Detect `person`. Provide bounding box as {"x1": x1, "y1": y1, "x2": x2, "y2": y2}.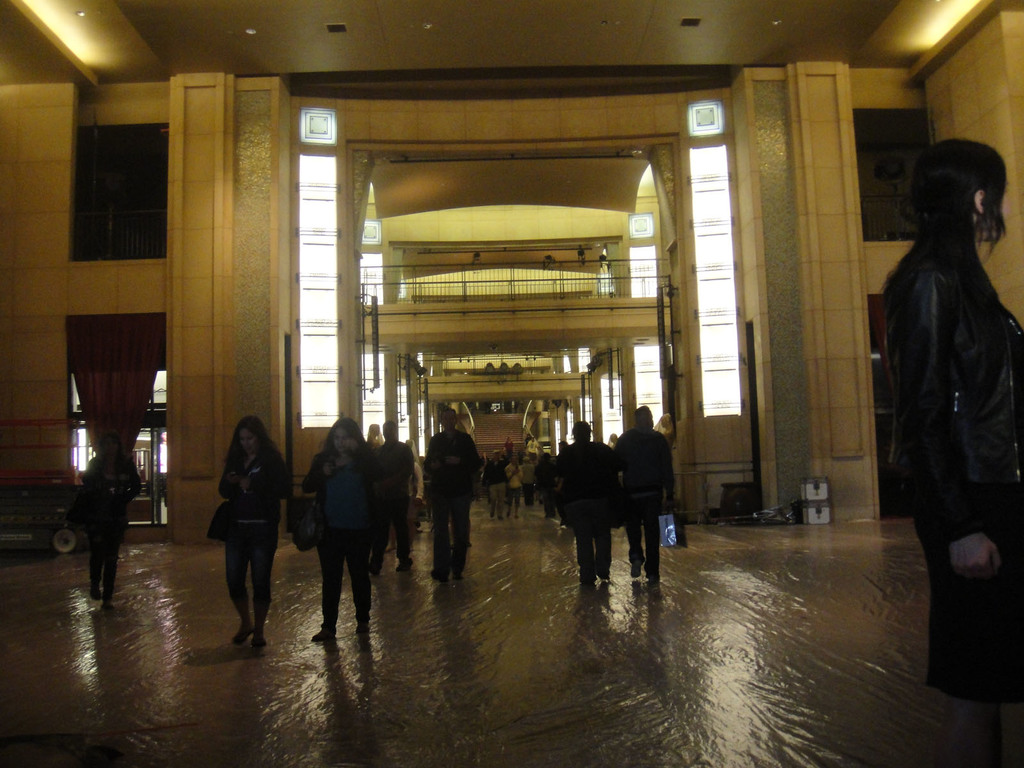
{"x1": 523, "y1": 435, "x2": 532, "y2": 452}.
